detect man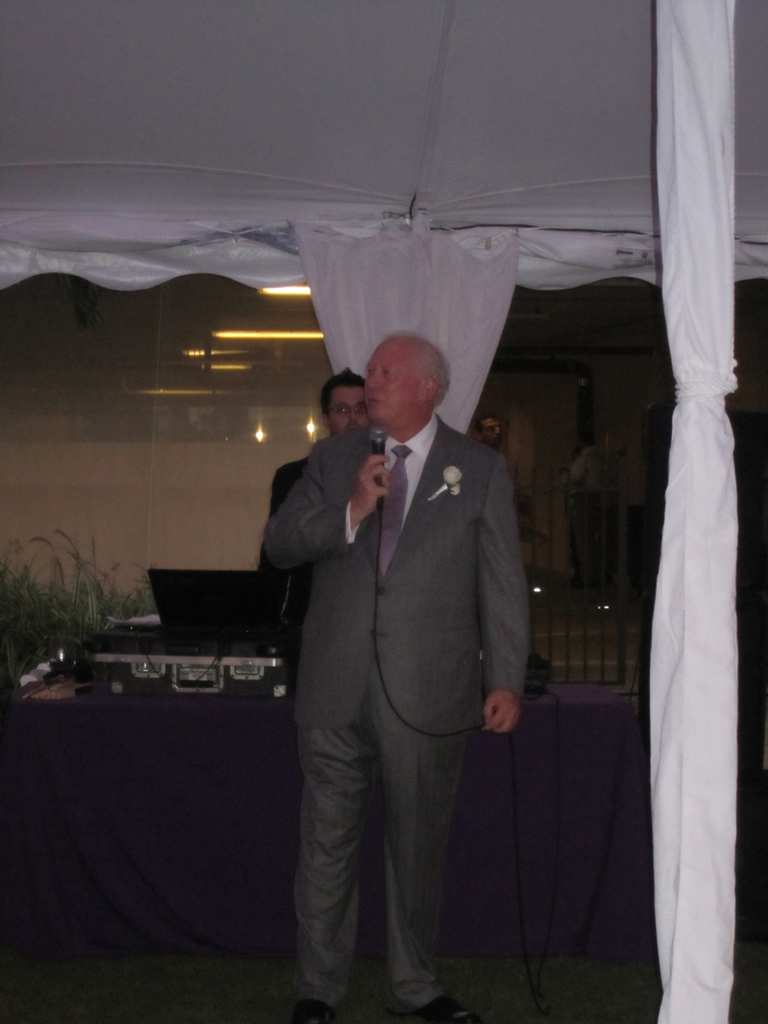
bbox=[565, 427, 602, 587]
